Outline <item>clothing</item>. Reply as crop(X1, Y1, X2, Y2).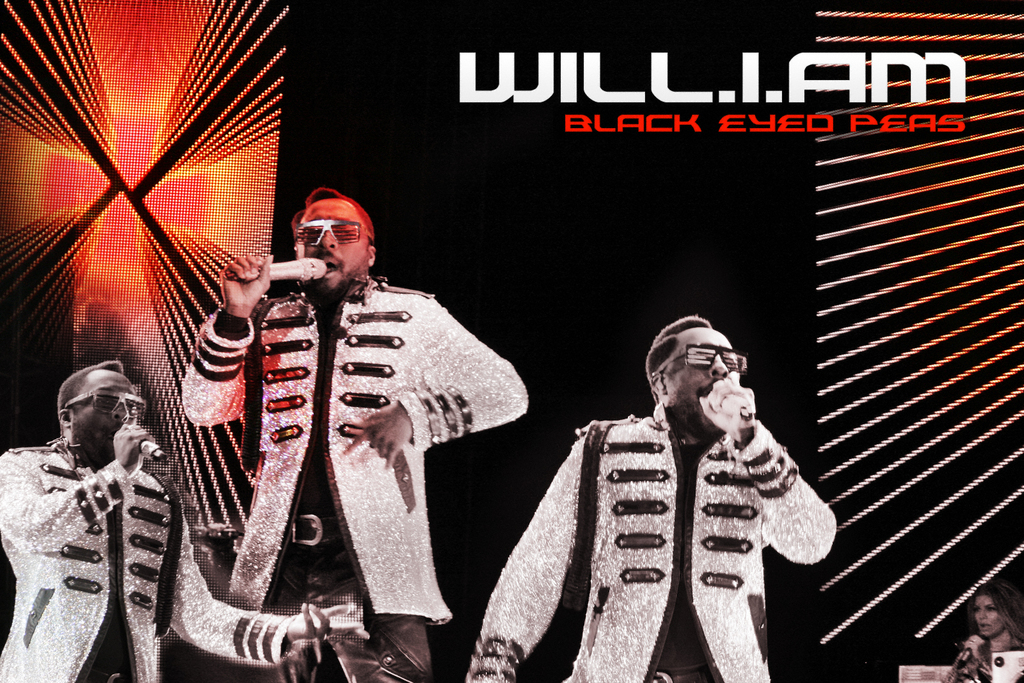
crop(0, 431, 296, 682).
